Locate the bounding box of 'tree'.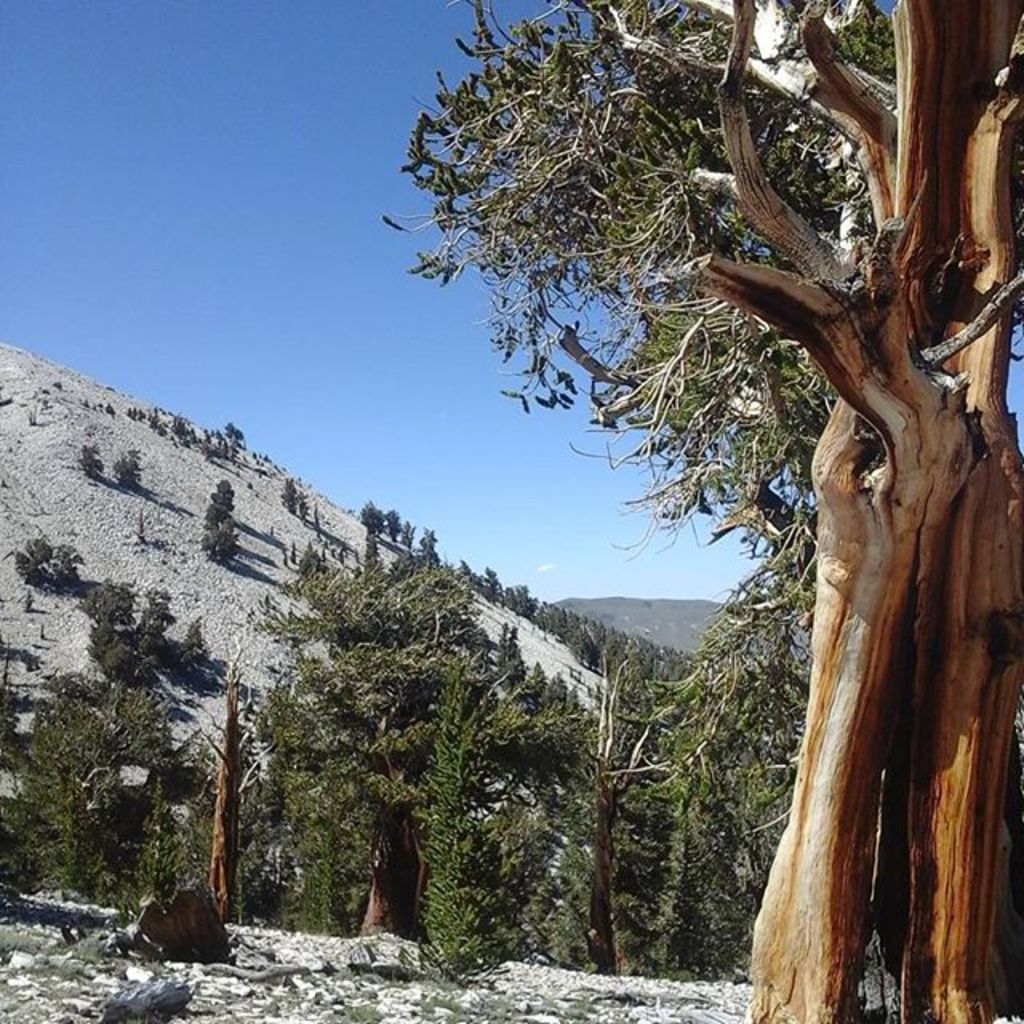
Bounding box: BBox(357, 490, 386, 570).
